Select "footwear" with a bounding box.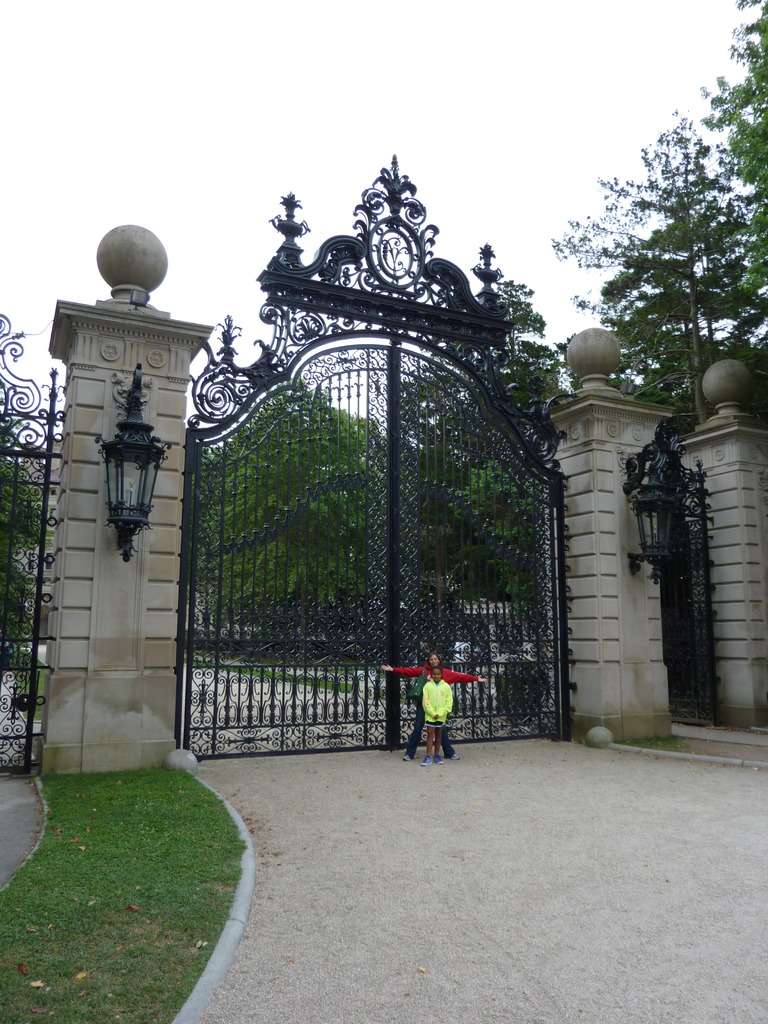
(x1=401, y1=749, x2=419, y2=760).
